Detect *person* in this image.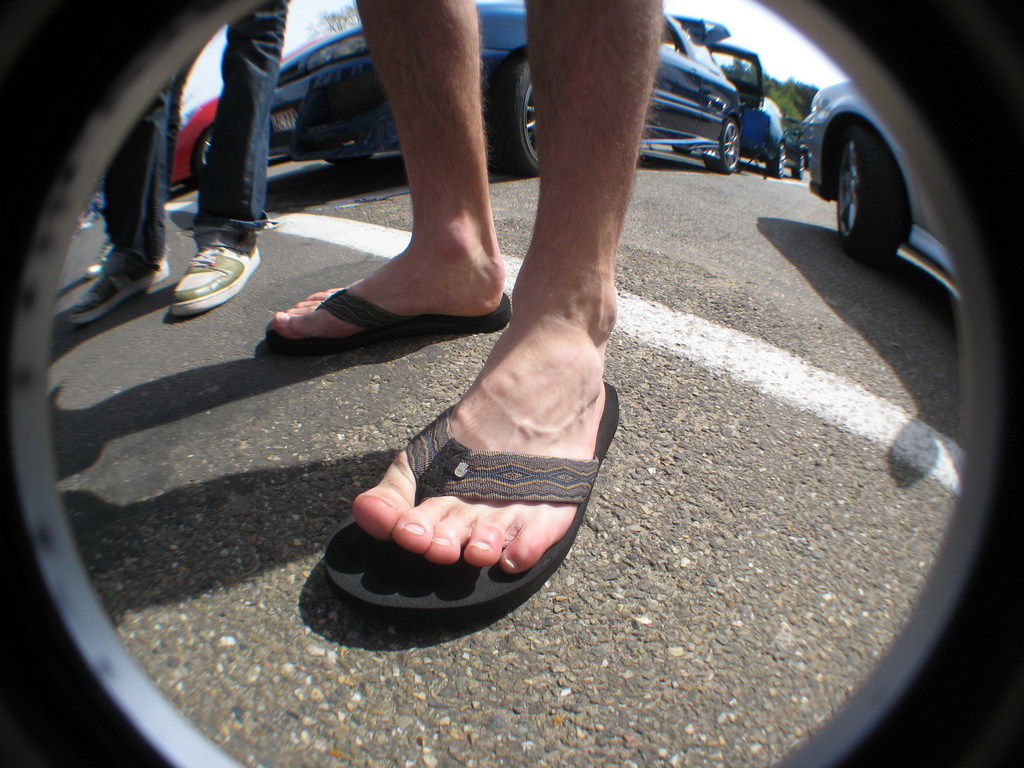
Detection: l=68, t=0, r=295, b=321.
